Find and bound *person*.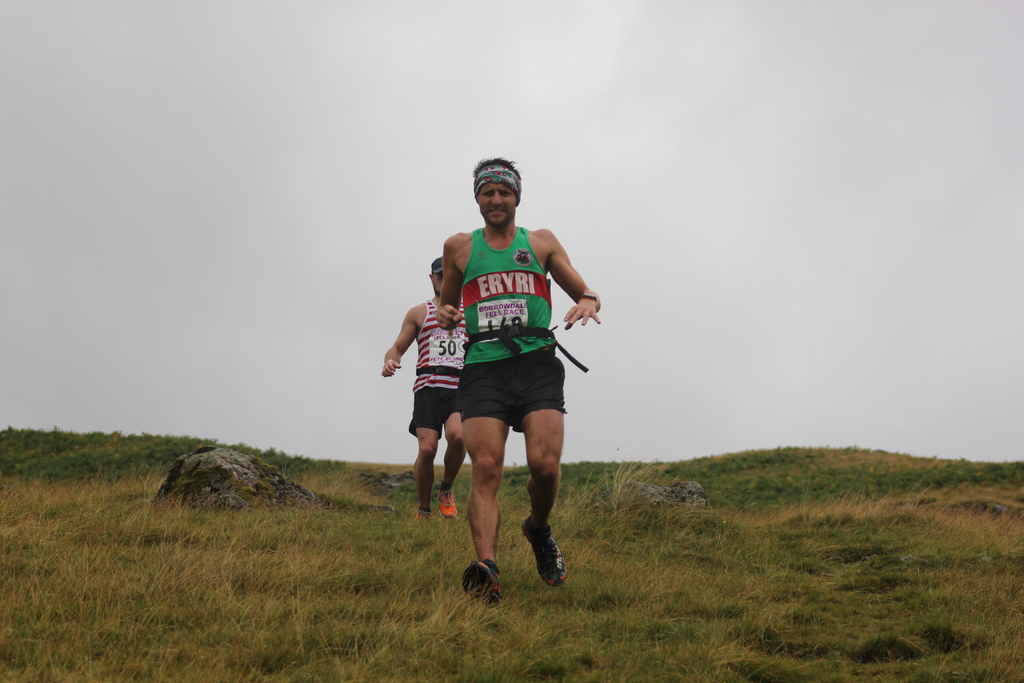
Bound: <region>381, 259, 468, 532</region>.
